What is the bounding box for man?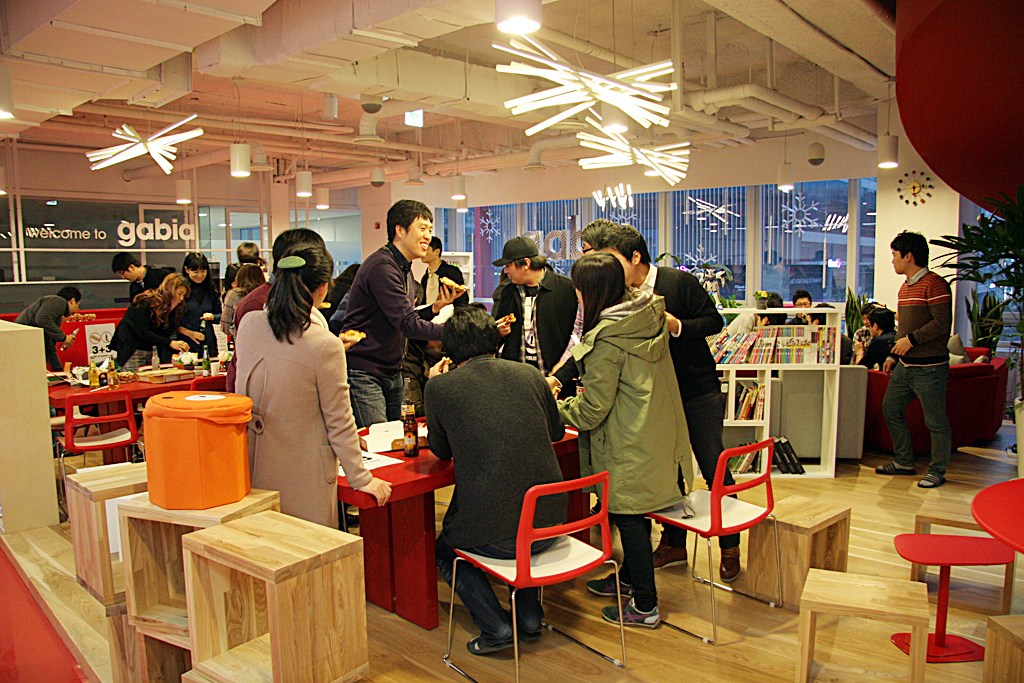
{"x1": 15, "y1": 285, "x2": 81, "y2": 380}.
